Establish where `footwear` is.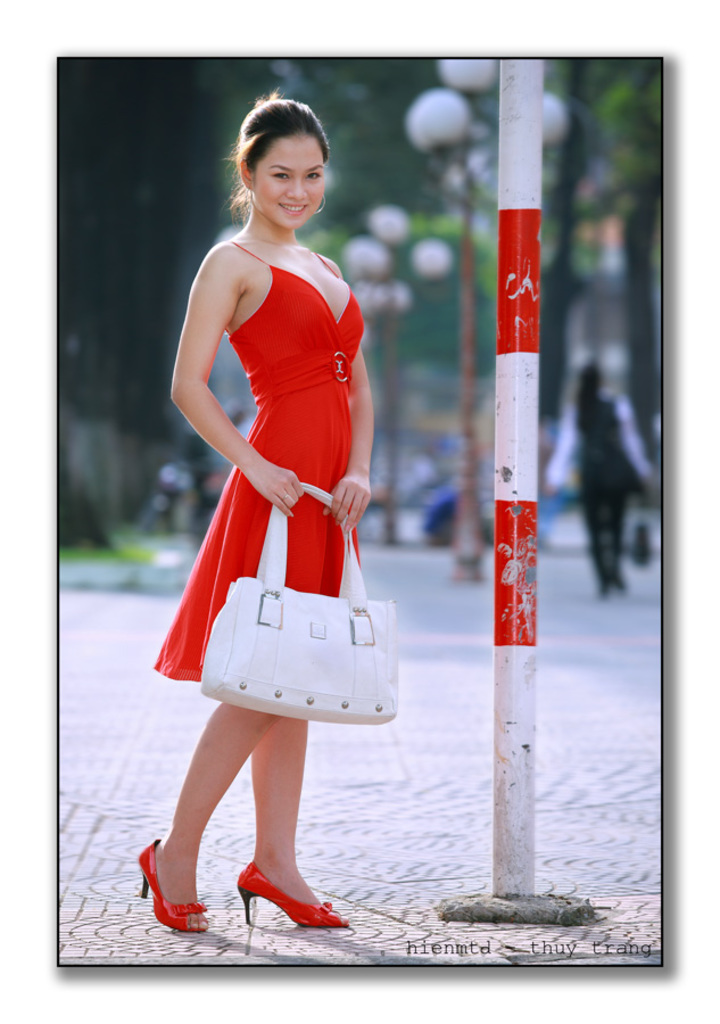
Established at (222,859,341,938).
